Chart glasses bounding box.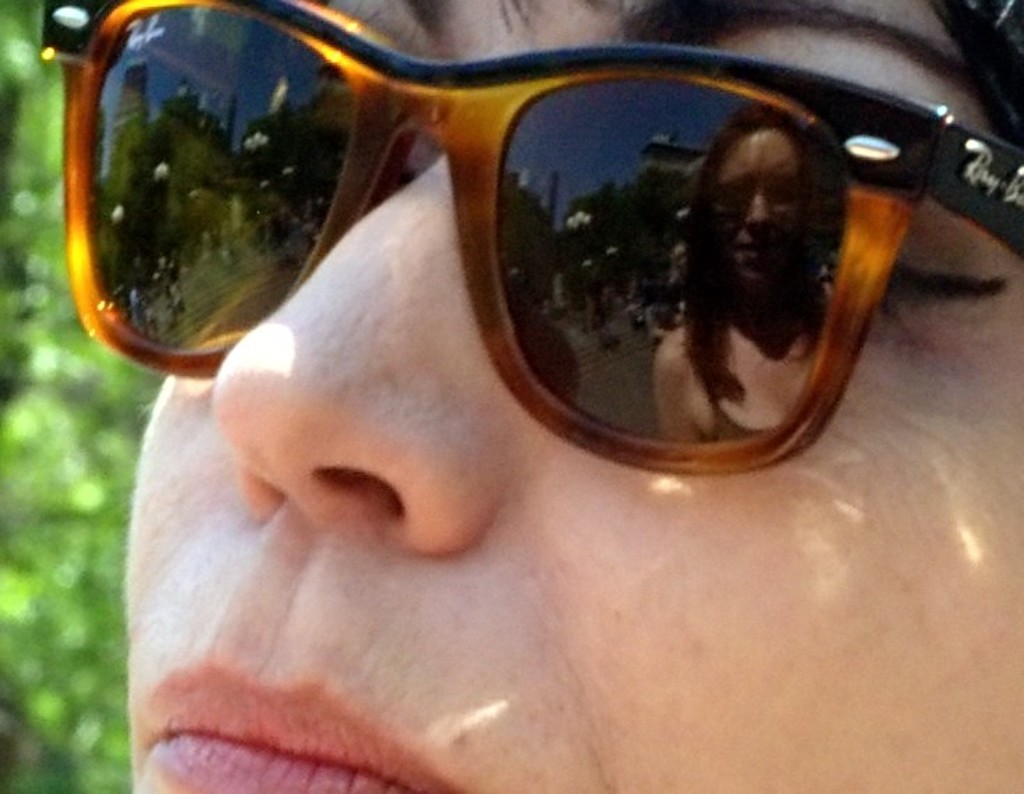
Charted: Rect(47, 29, 867, 396).
